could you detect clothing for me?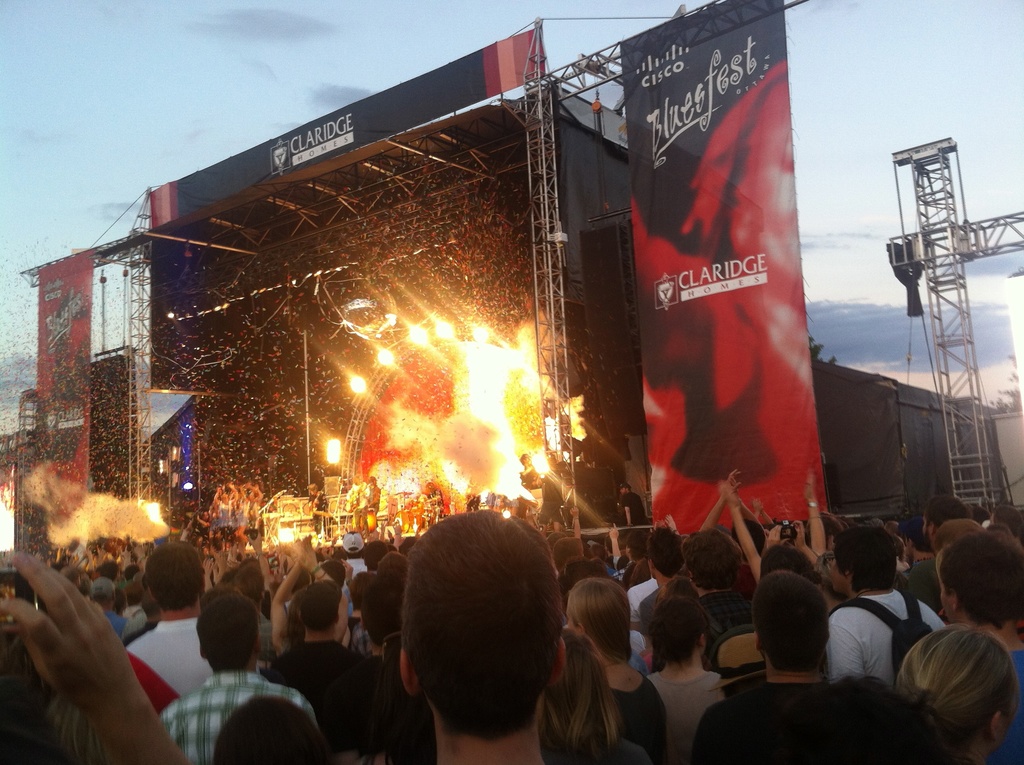
Detection result: box=[1000, 648, 1023, 764].
